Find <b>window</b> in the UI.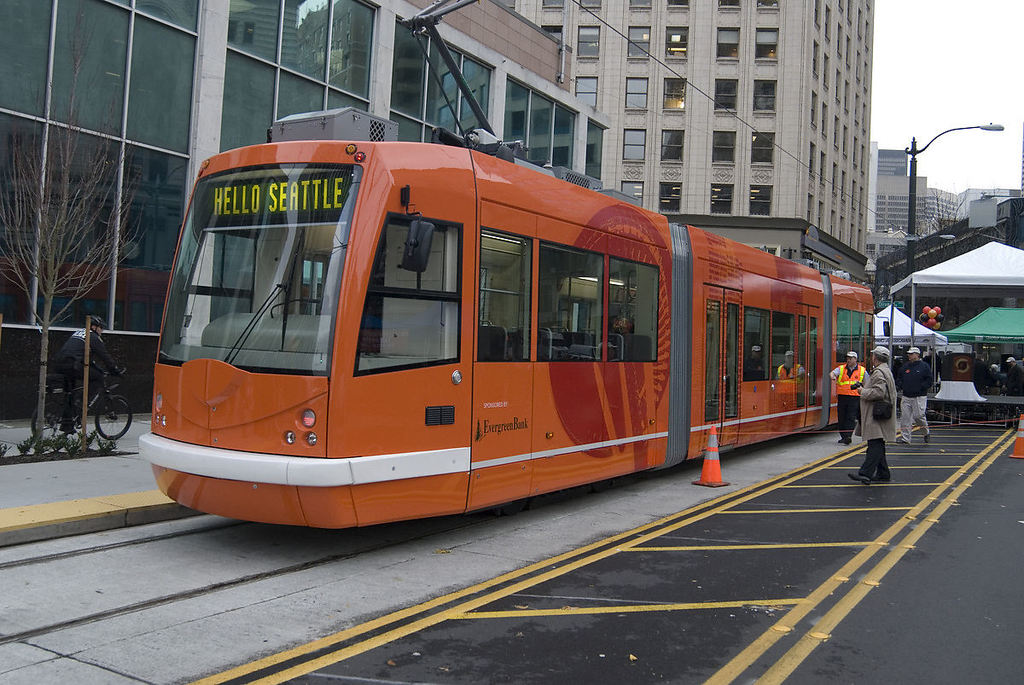
UI element at x1=659, y1=181, x2=678, y2=212.
